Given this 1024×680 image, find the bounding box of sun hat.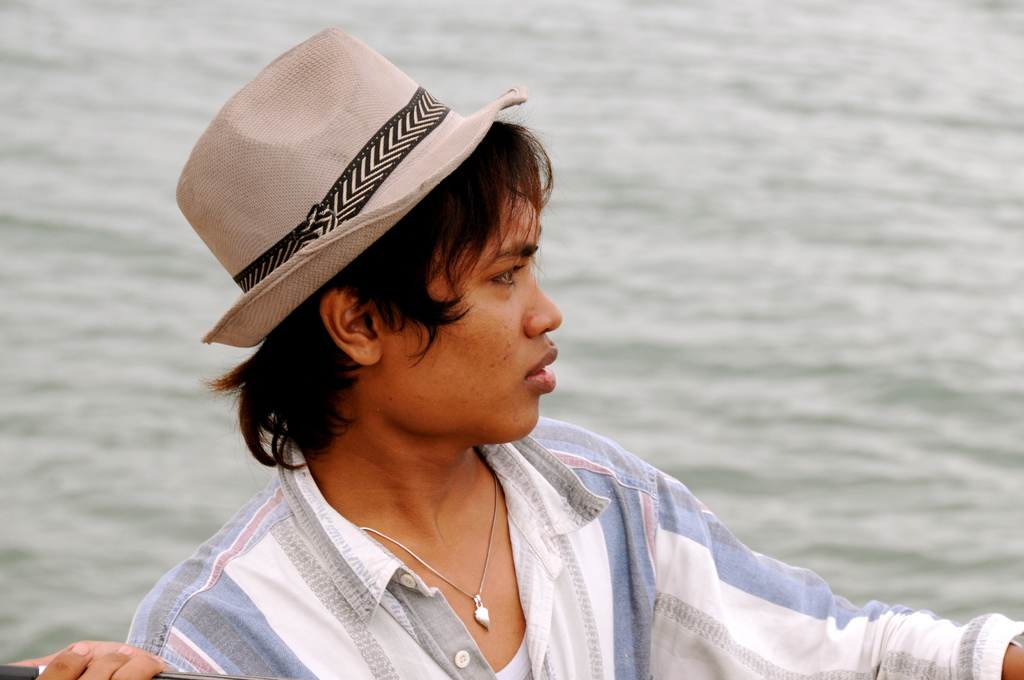
<region>166, 20, 531, 350</region>.
